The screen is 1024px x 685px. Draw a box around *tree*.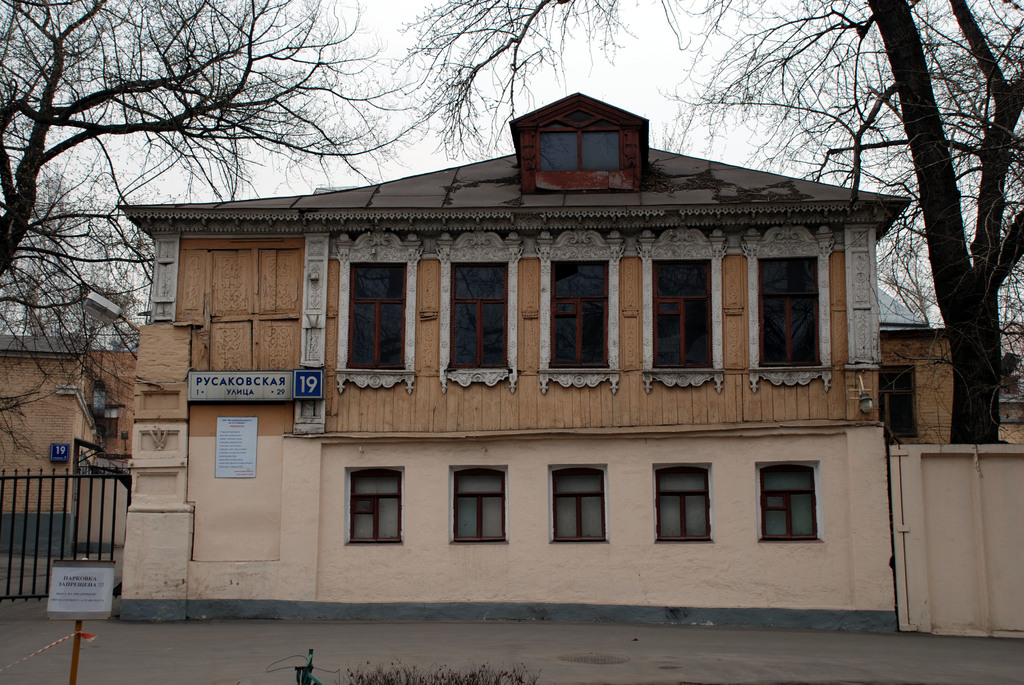
x1=0 y1=0 x2=410 y2=315.
